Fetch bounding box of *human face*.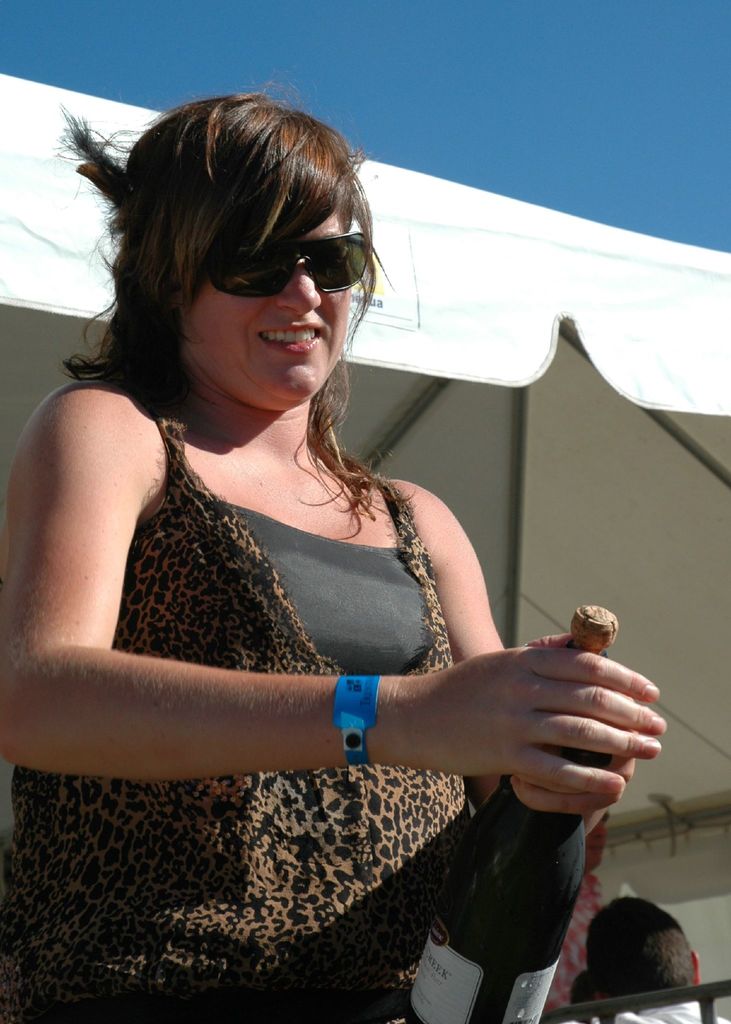
Bbox: Rect(179, 182, 355, 403).
